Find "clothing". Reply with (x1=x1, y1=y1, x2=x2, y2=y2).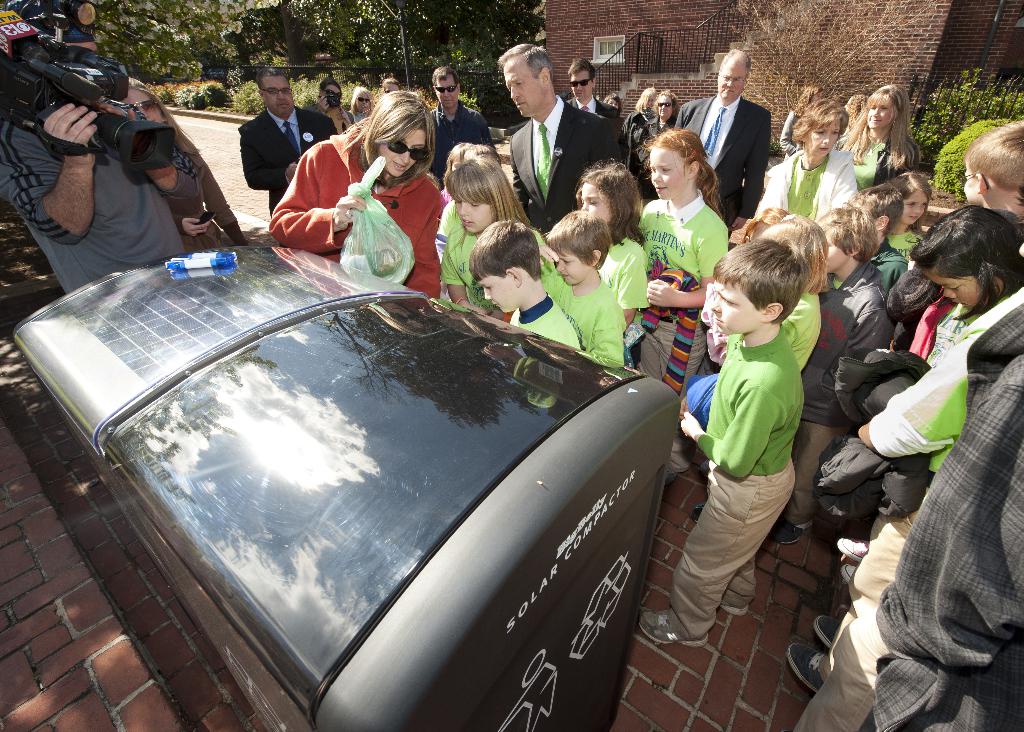
(x1=439, y1=217, x2=560, y2=310).
